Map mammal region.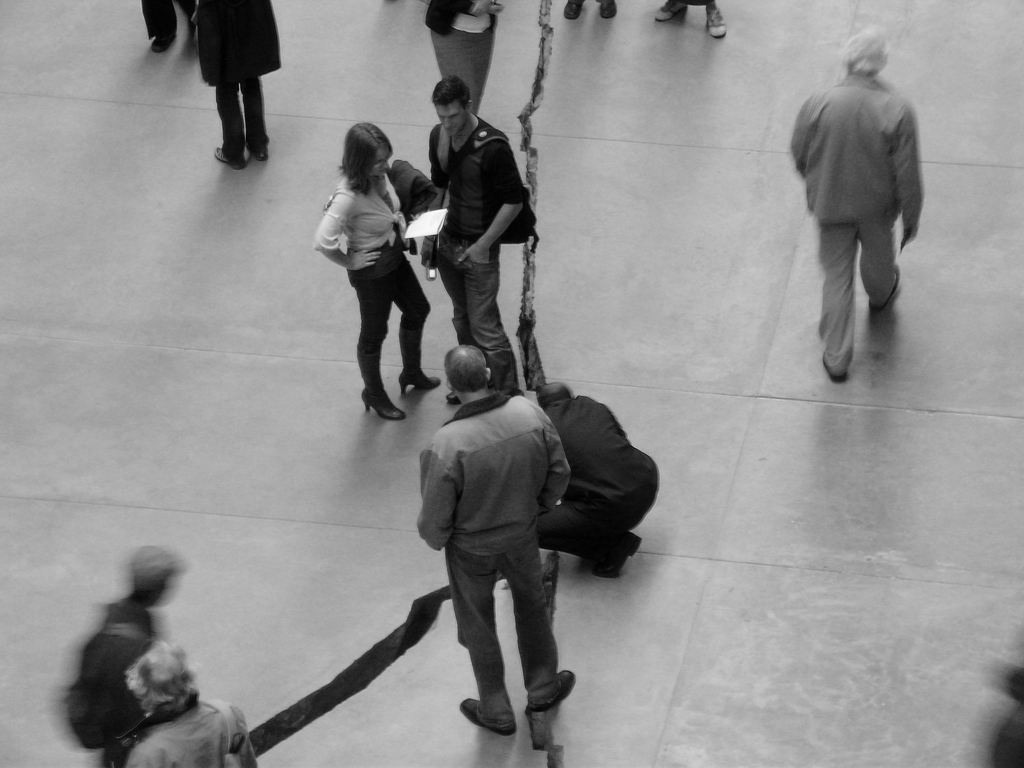
Mapped to [140,0,196,54].
